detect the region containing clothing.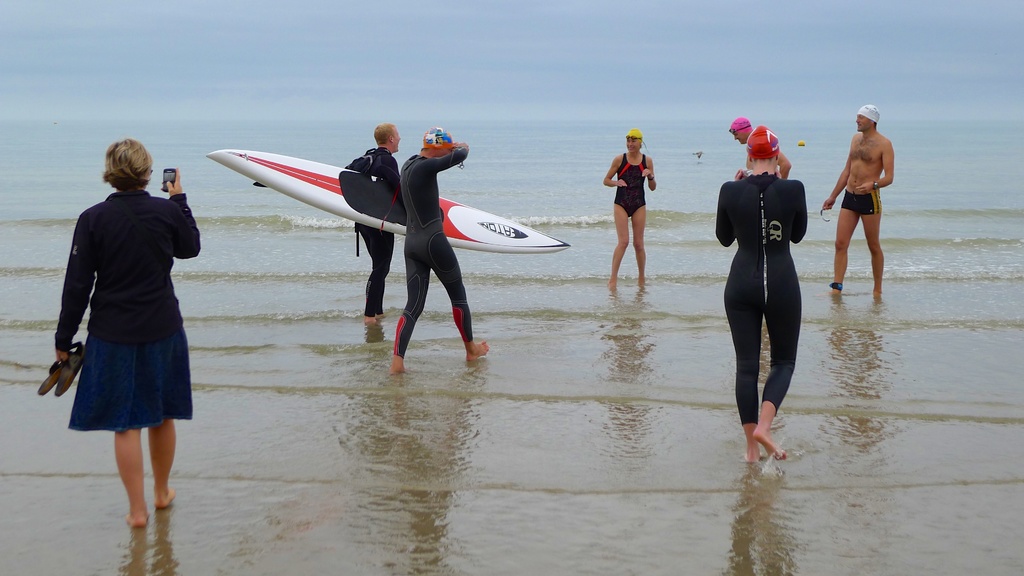
bbox=[837, 195, 883, 213].
